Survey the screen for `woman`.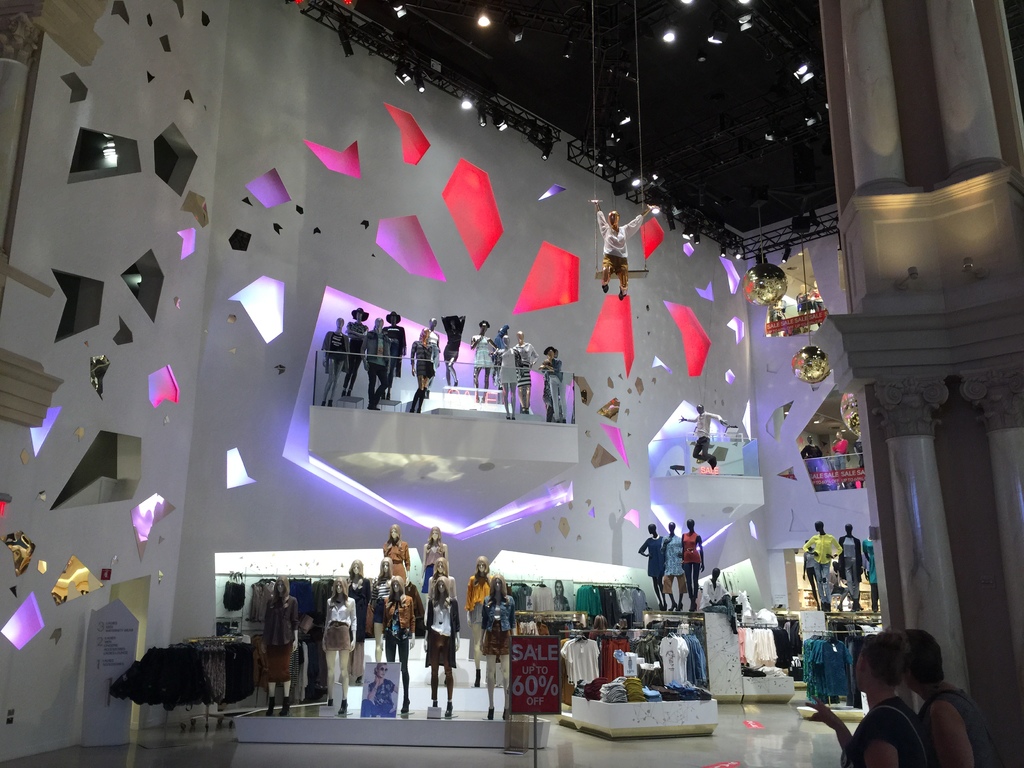
Survey found: 444:314:467:392.
